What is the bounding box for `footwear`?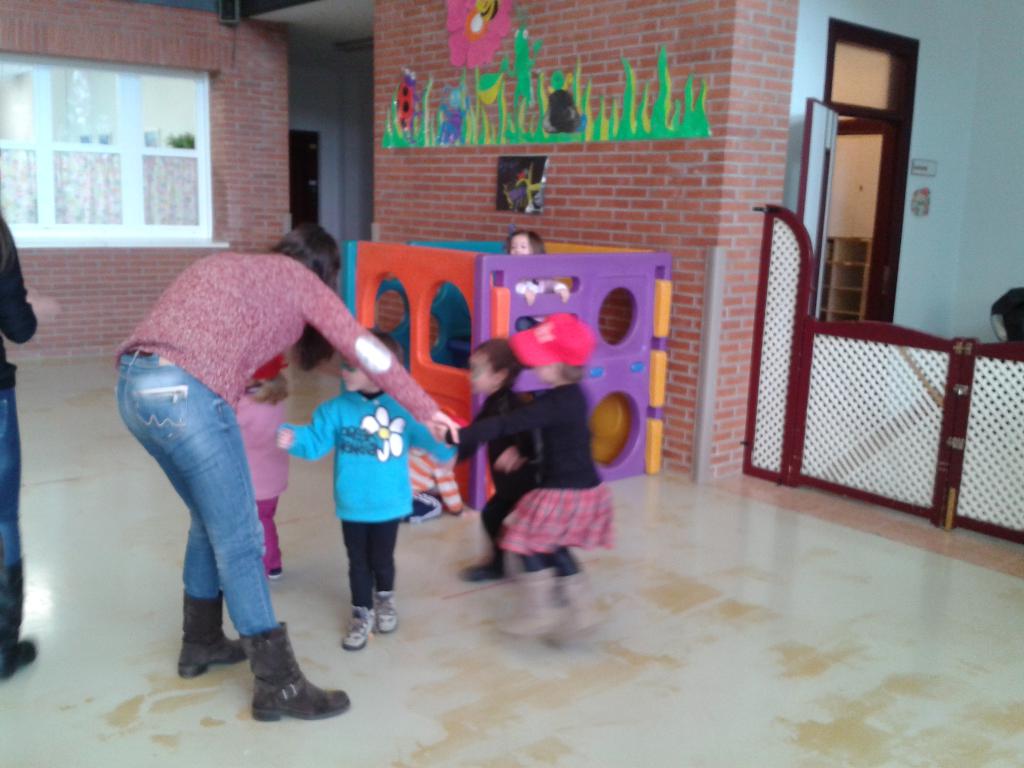
box=[342, 602, 382, 648].
